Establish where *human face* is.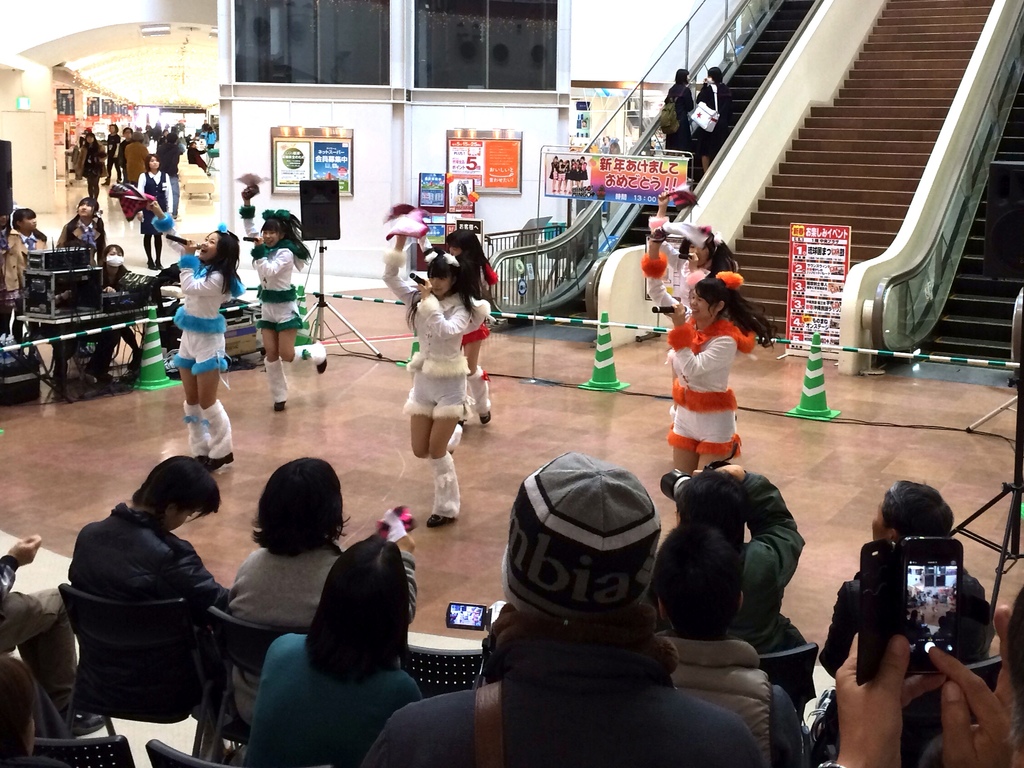
Established at crop(260, 230, 279, 246).
